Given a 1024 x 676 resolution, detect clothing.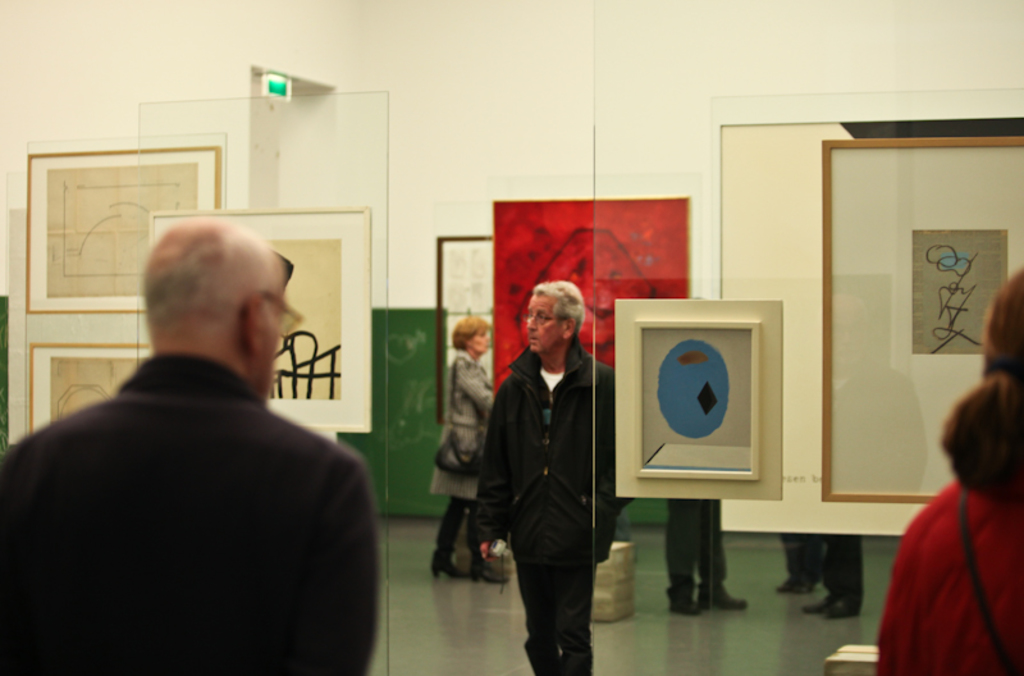
(left=824, top=536, right=867, bottom=599).
